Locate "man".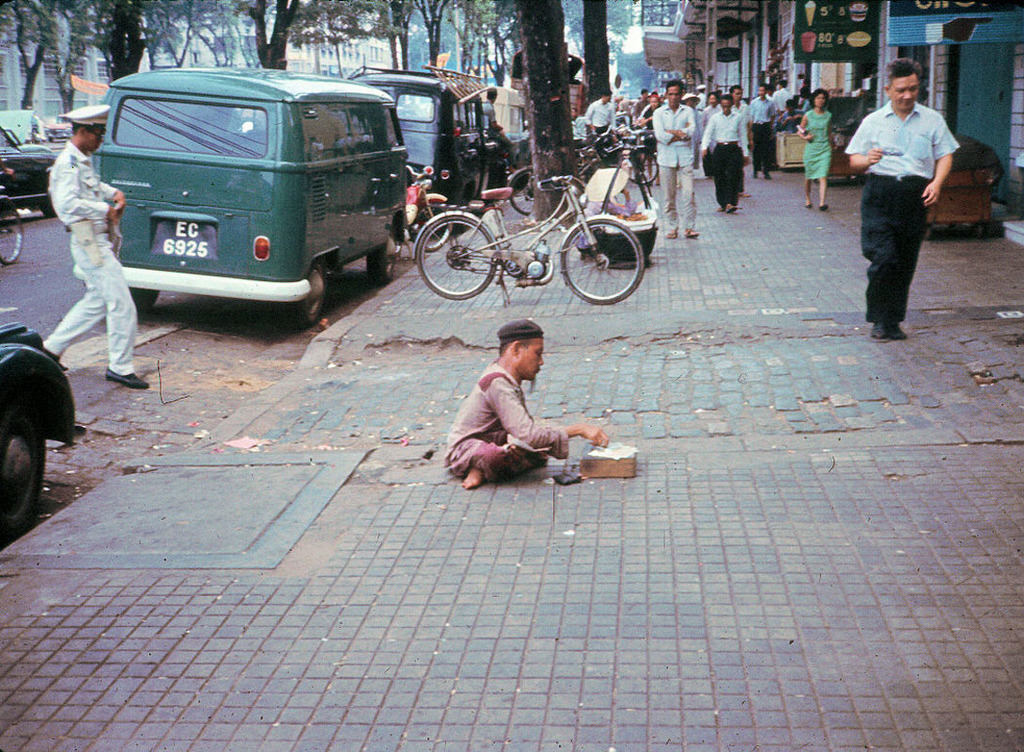
Bounding box: 422,324,615,496.
